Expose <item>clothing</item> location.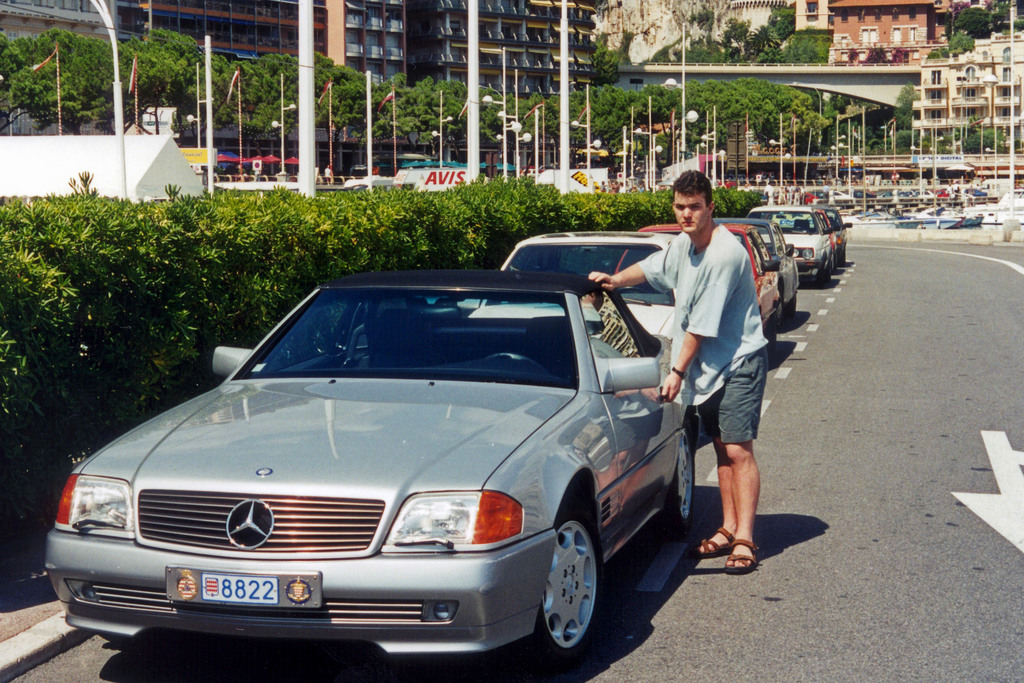
Exposed at <region>649, 190, 775, 441</region>.
